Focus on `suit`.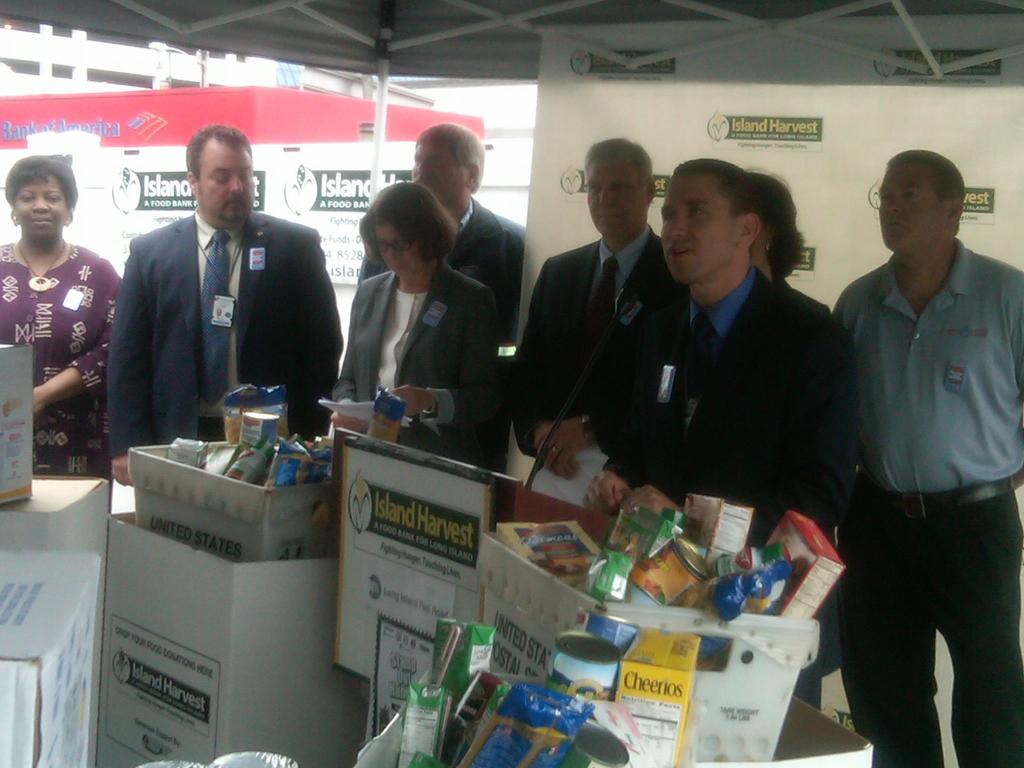
Focused at l=356, t=197, r=534, b=347.
